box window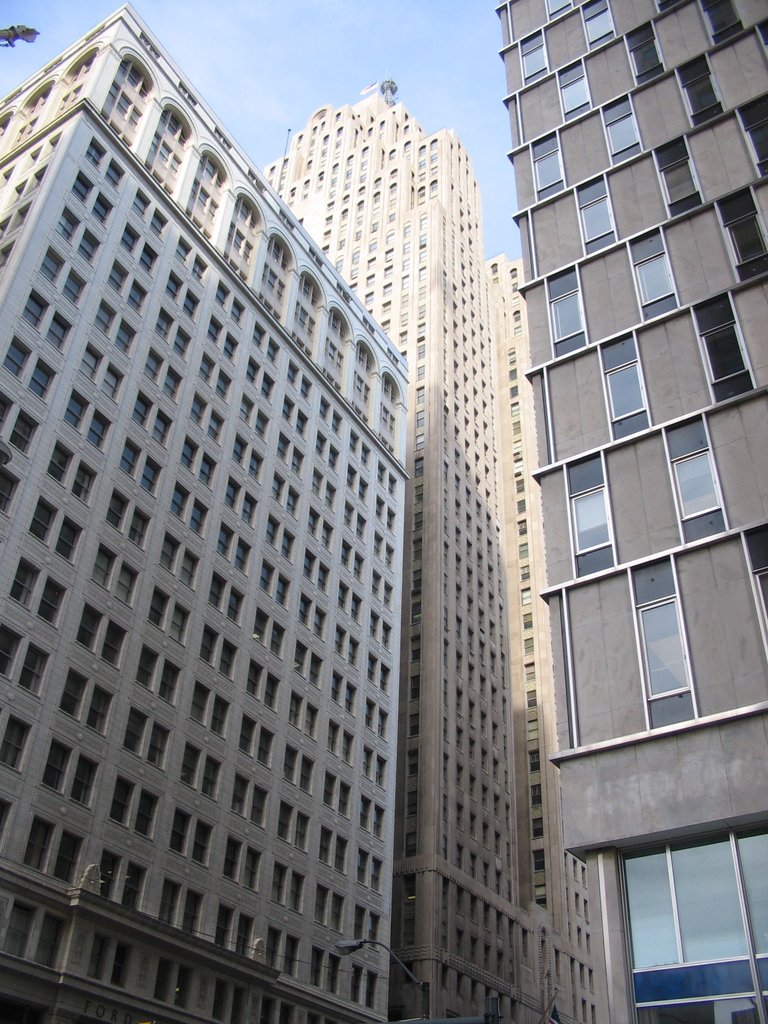
locate(383, 538, 396, 572)
